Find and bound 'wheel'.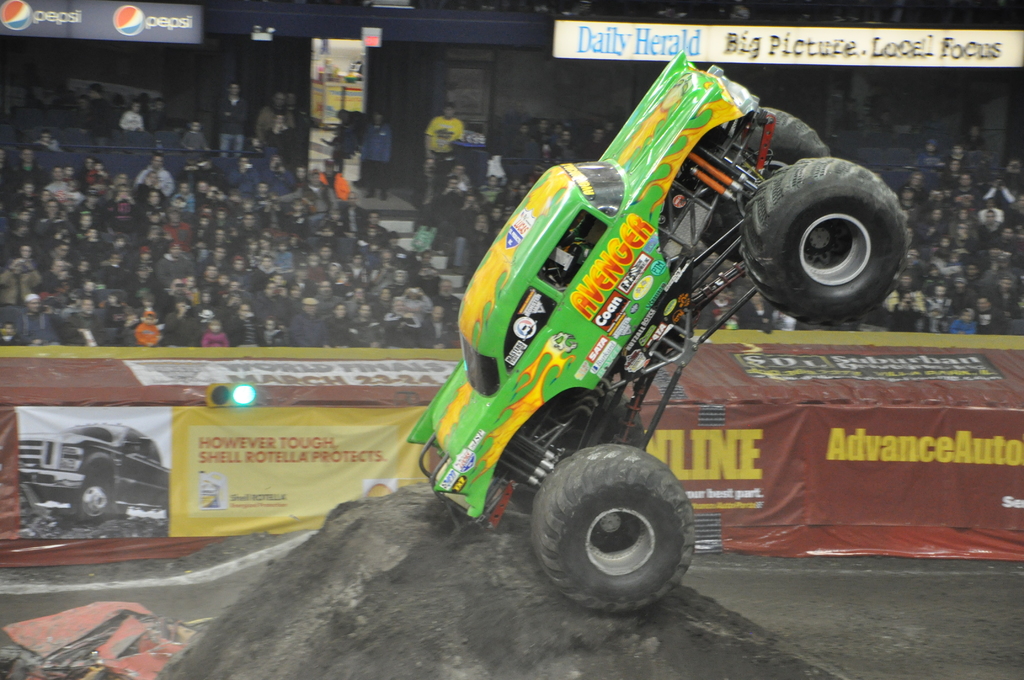
Bound: crop(529, 445, 696, 613).
